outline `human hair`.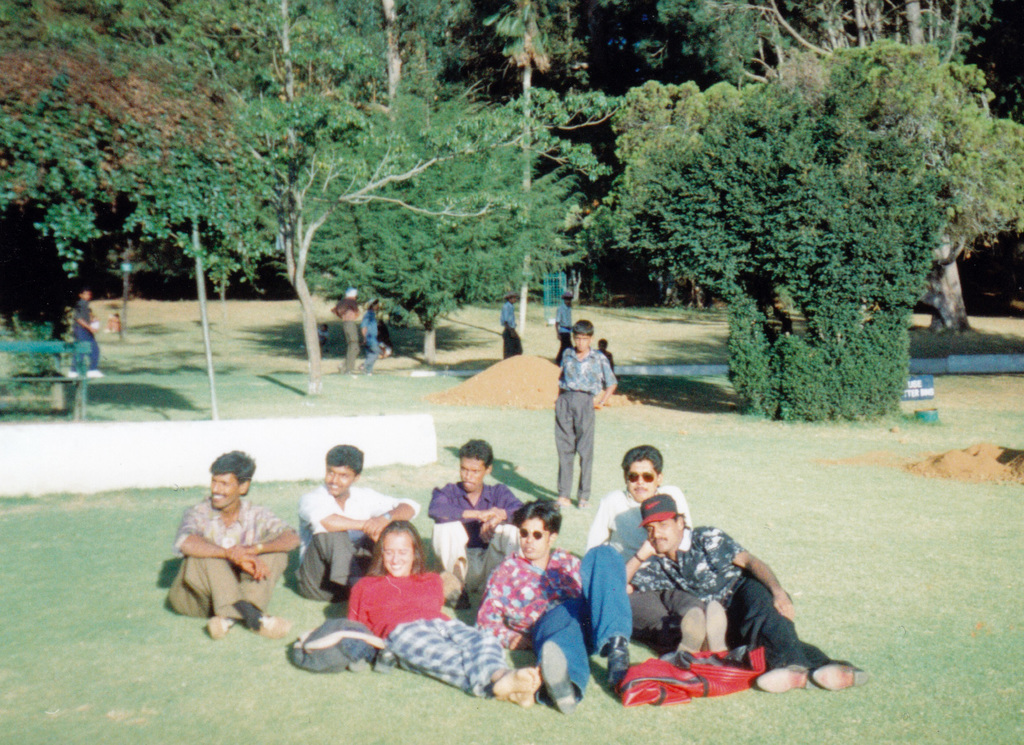
Outline: [327,442,363,470].
